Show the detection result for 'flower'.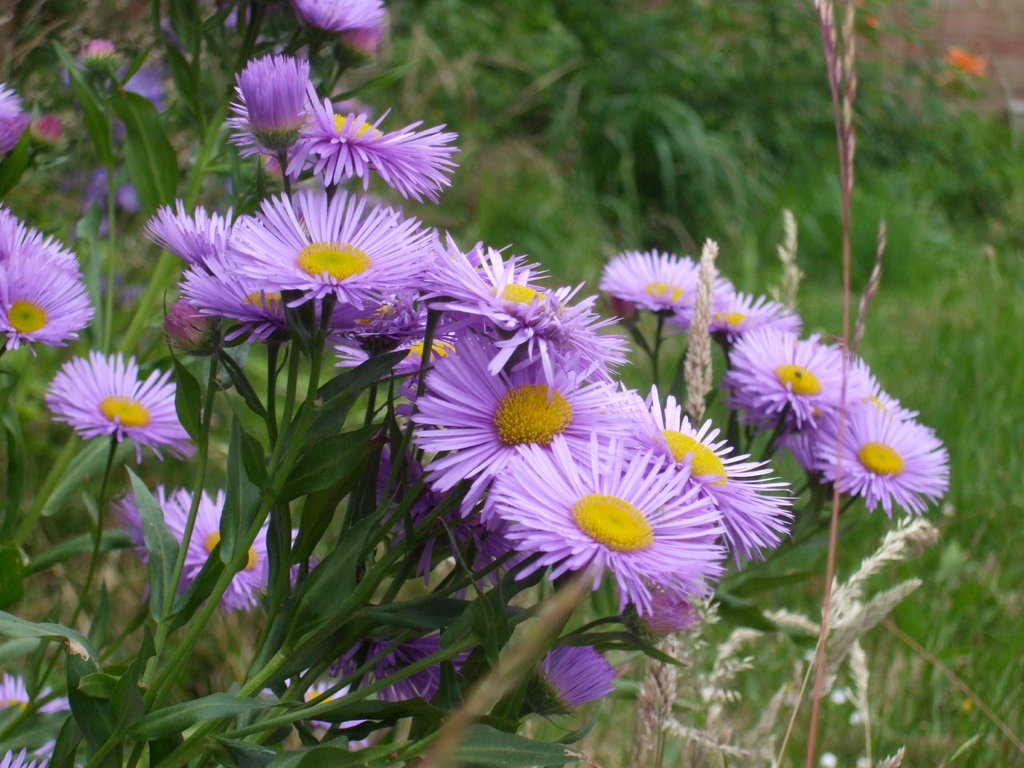
251:673:385:748.
